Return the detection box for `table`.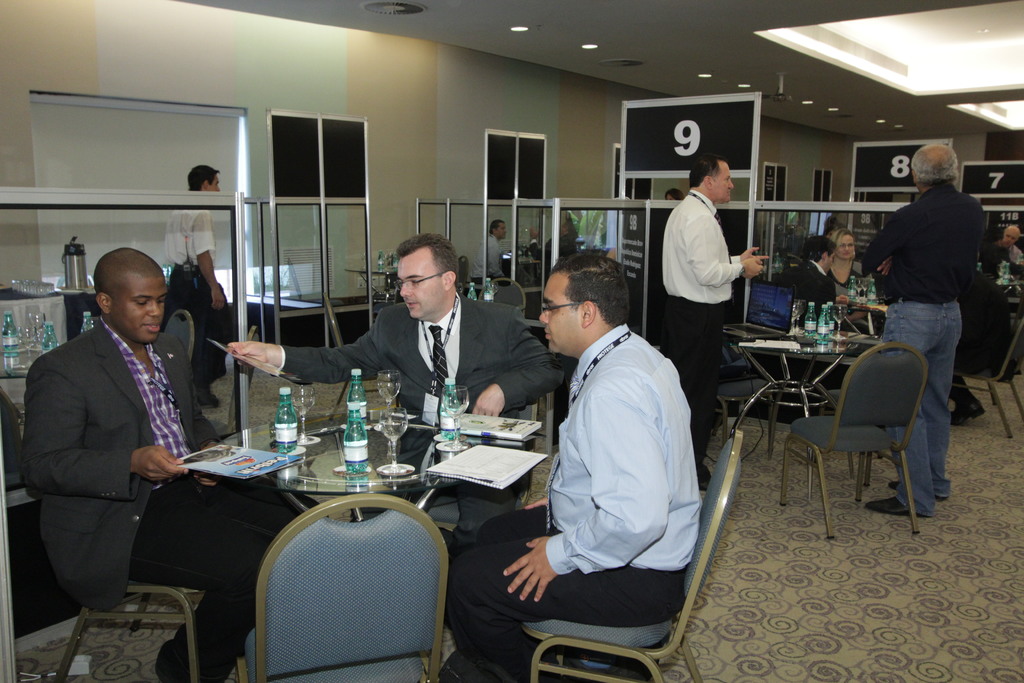
(348, 271, 398, 300).
